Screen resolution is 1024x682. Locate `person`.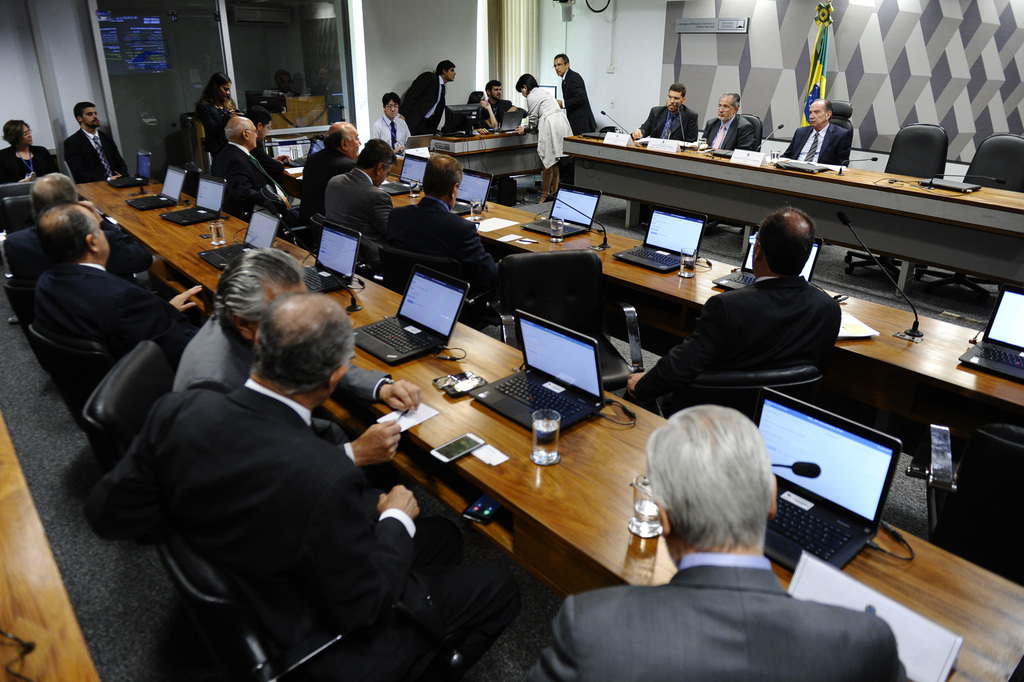
bbox=[84, 292, 426, 628].
